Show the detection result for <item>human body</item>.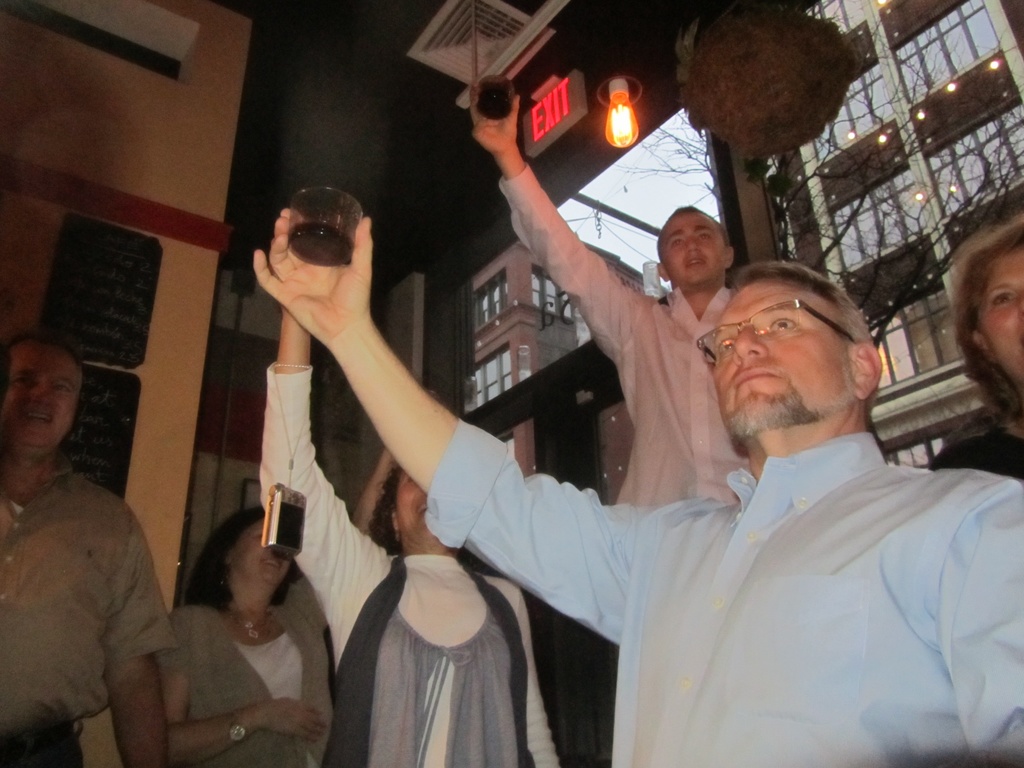
929, 220, 1023, 482.
